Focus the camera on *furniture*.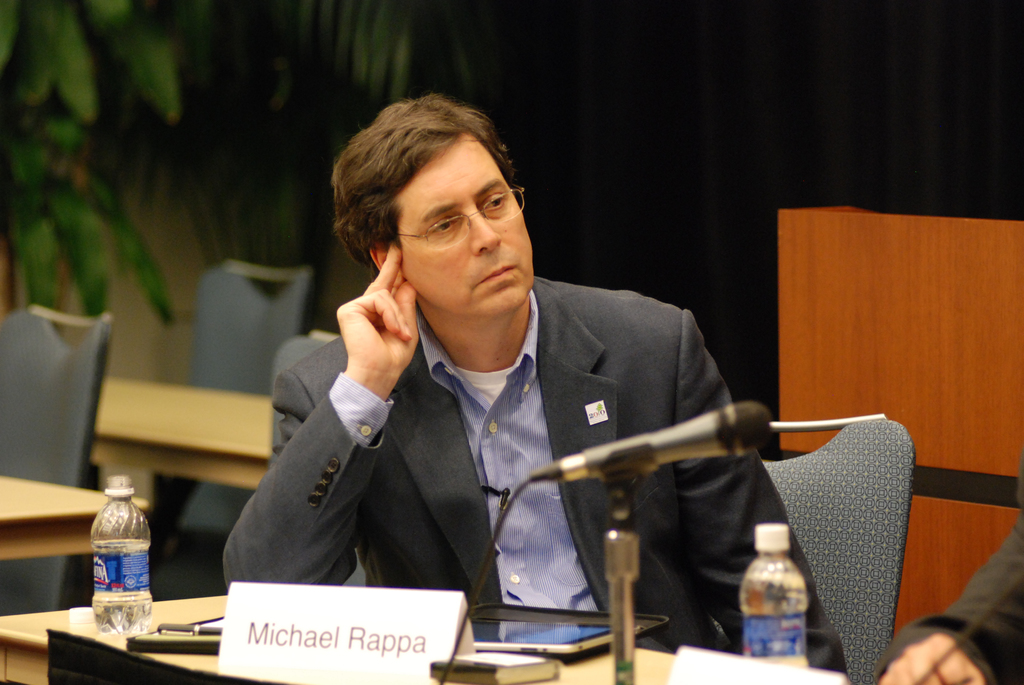
Focus region: region(148, 256, 308, 601).
